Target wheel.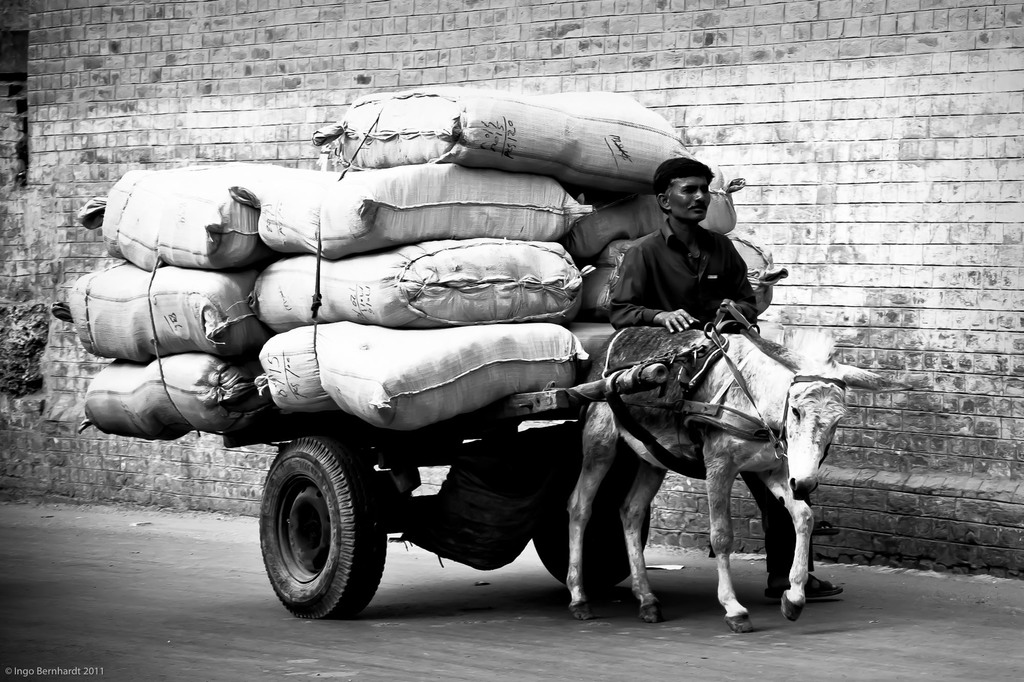
Target region: left=253, top=433, right=384, bottom=614.
